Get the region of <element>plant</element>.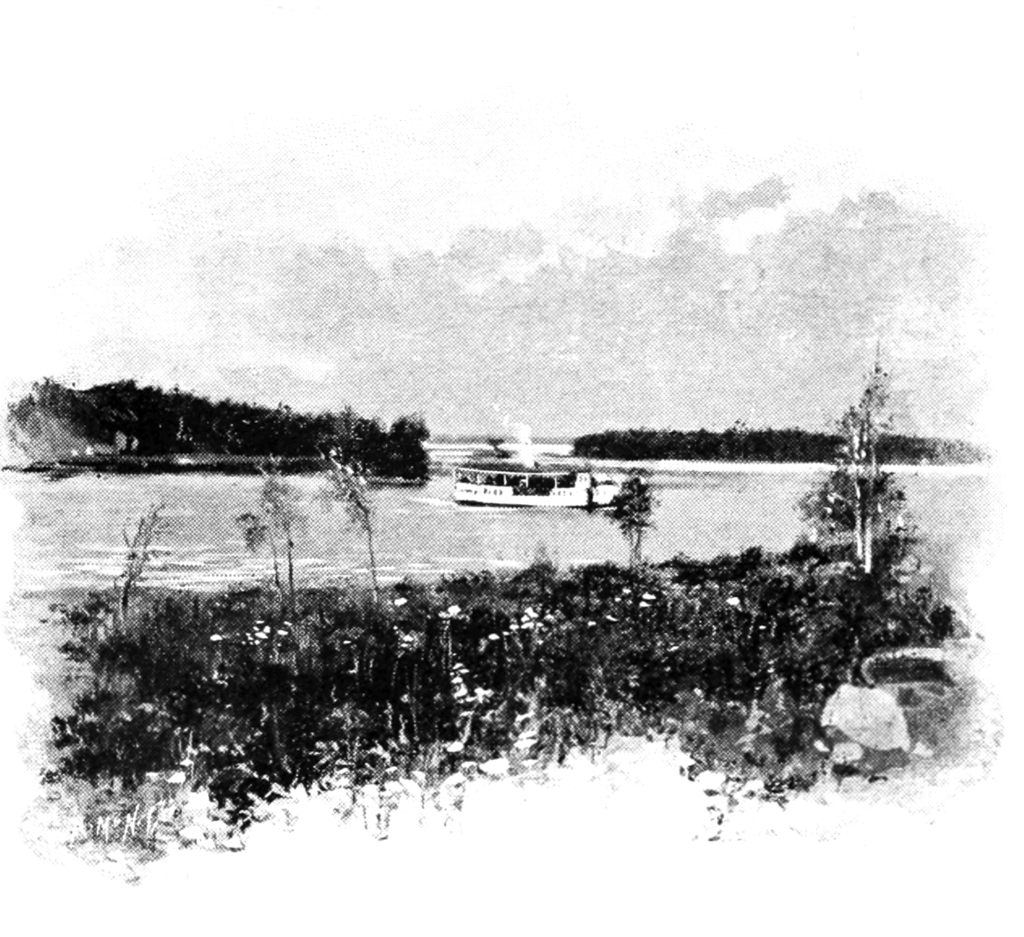
<region>232, 507, 288, 604</region>.
